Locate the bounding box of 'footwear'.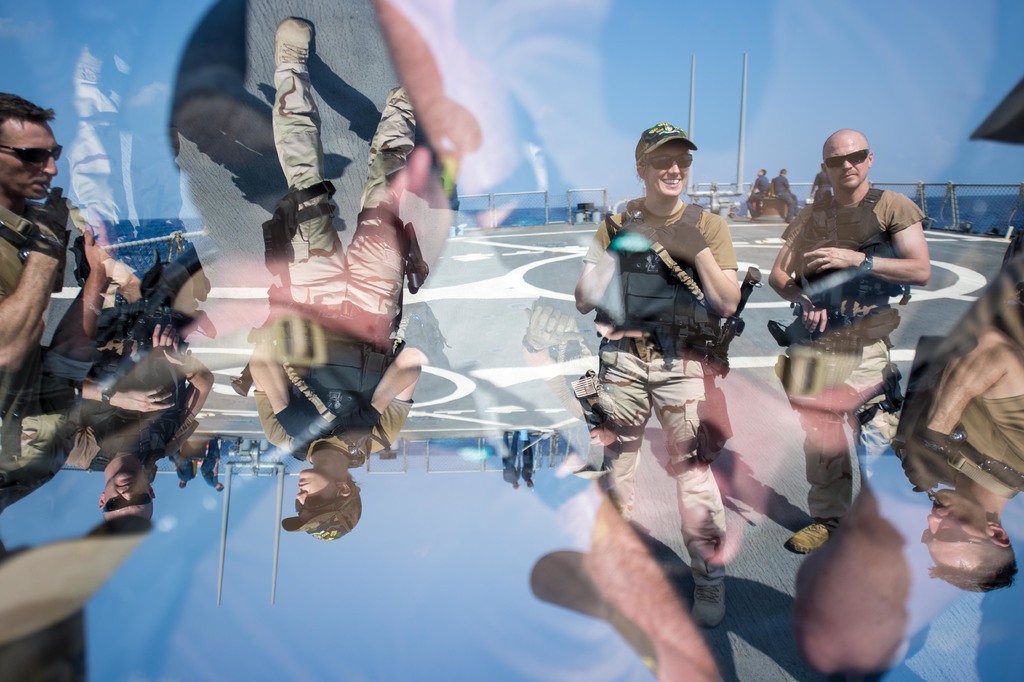
Bounding box: <box>689,582,725,632</box>.
